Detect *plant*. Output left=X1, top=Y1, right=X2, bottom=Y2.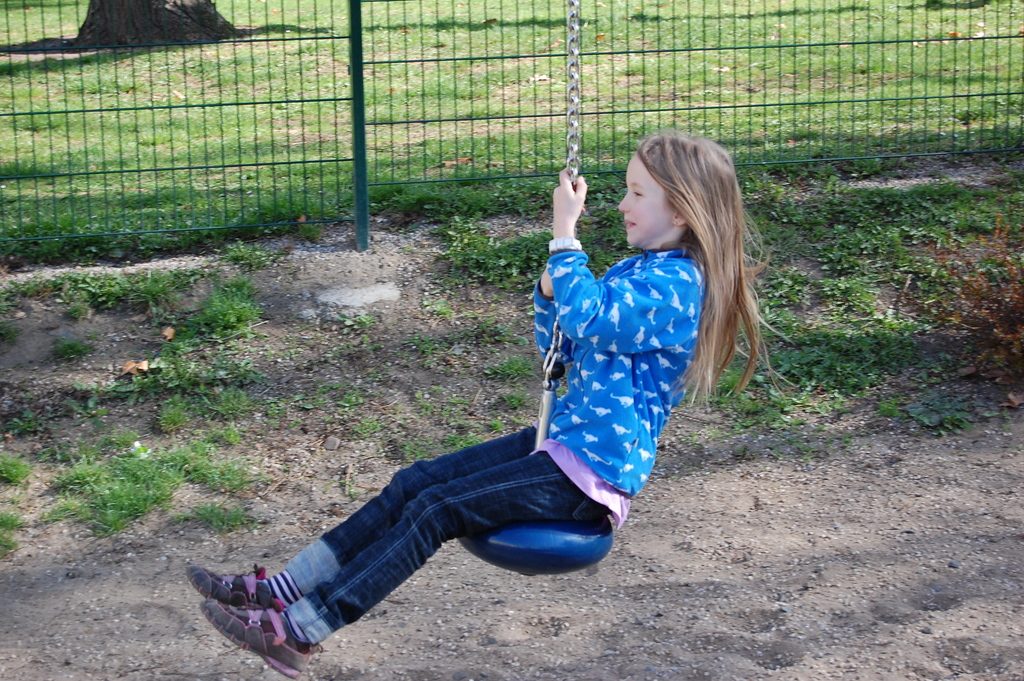
left=356, top=310, right=372, bottom=329.
